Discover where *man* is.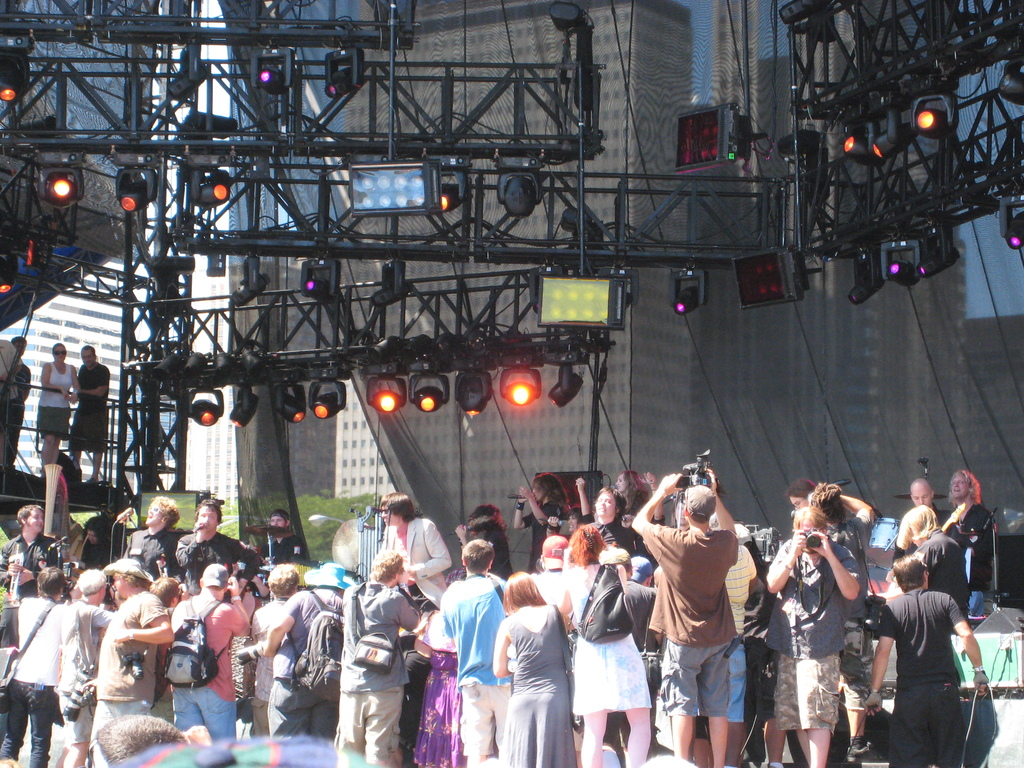
Discovered at left=716, top=544, right=765, bottom=767.
